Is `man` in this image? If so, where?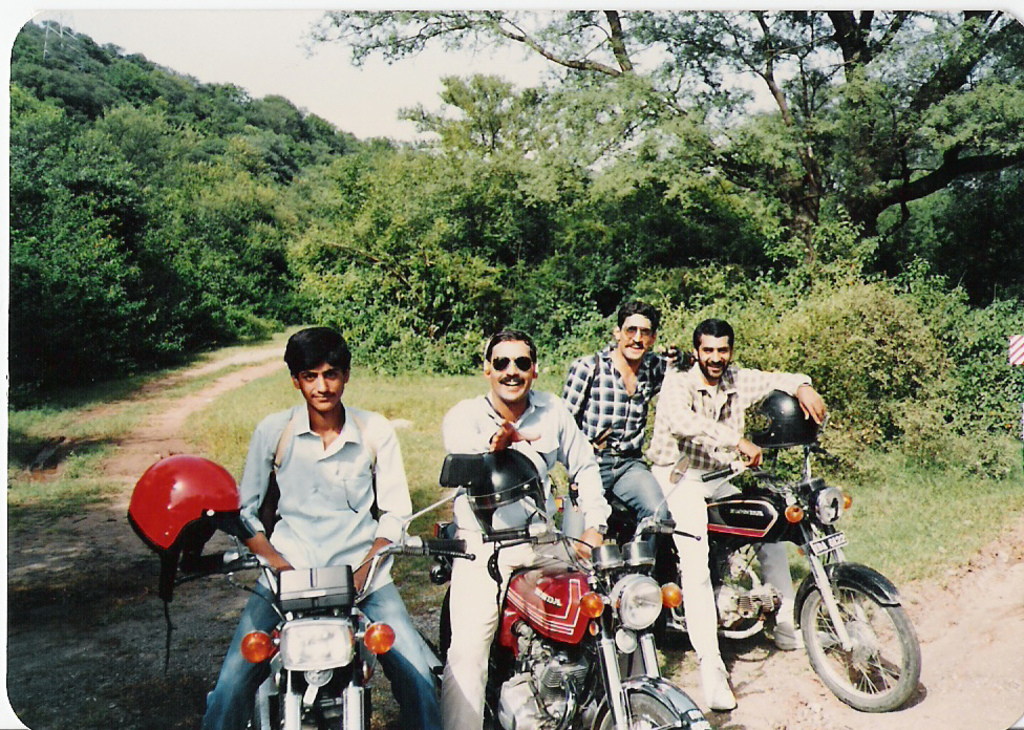
Yes, at x1=644 y1=320 x2=825 y2=729.
